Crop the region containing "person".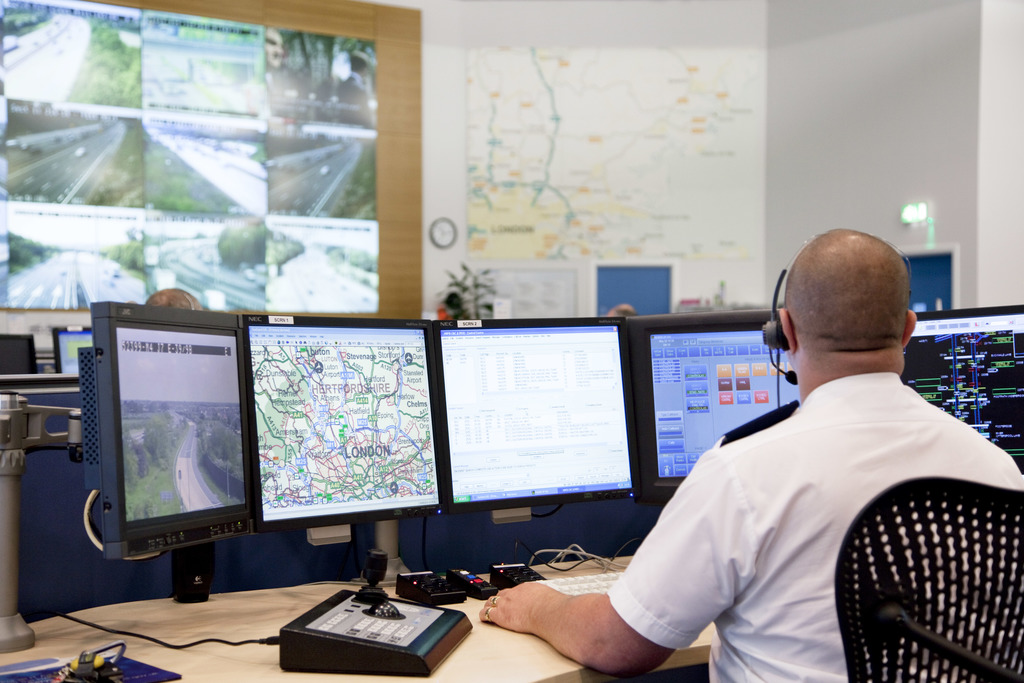
Crop region: [477,227,1023,682].
